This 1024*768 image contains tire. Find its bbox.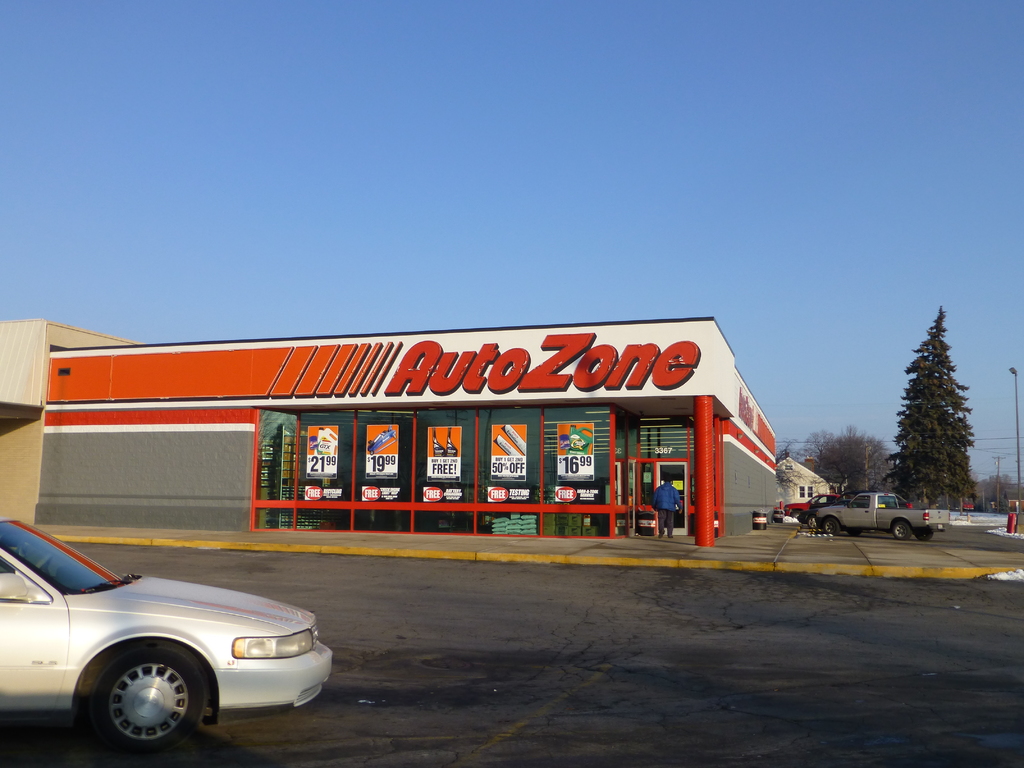
<box>847,527,861,536</box>.
